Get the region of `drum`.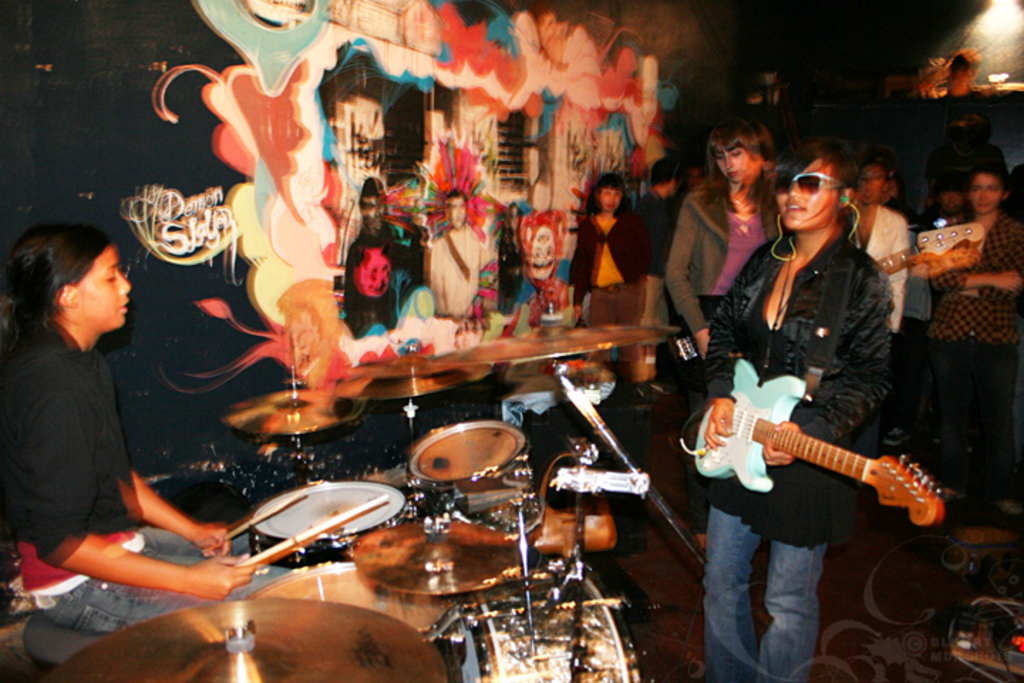
pyautogui.locateOnScreen(243, 487, 412, 586).
